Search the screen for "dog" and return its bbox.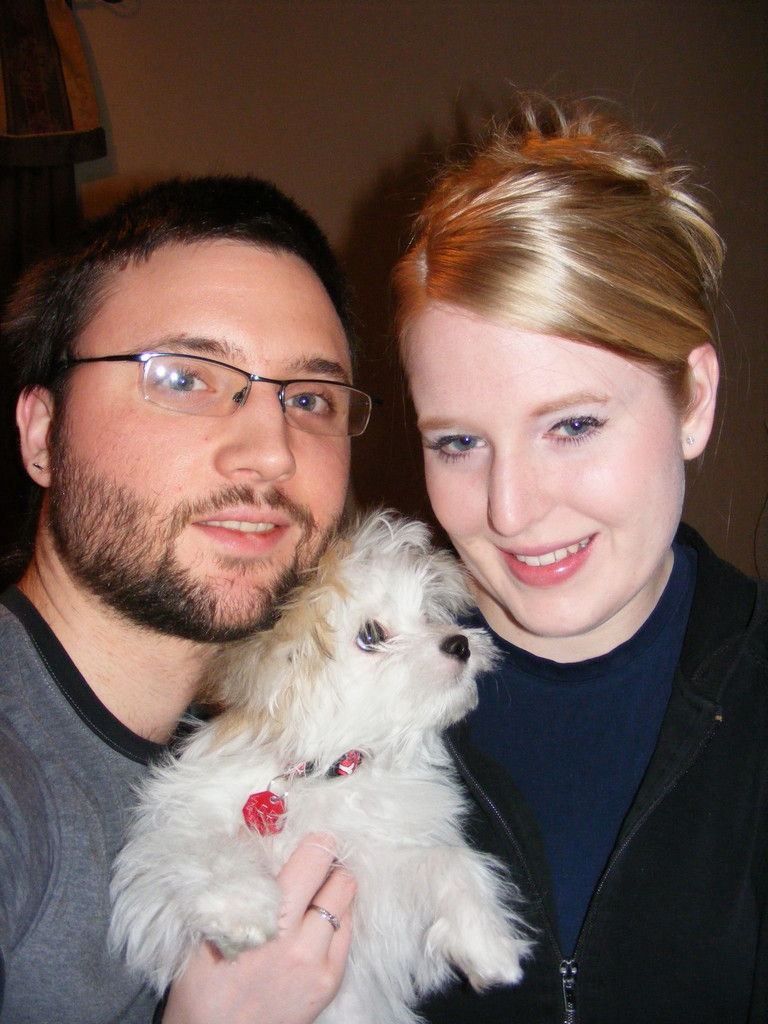
Found: [left=100, top=509, right=534, bottom=1023].
